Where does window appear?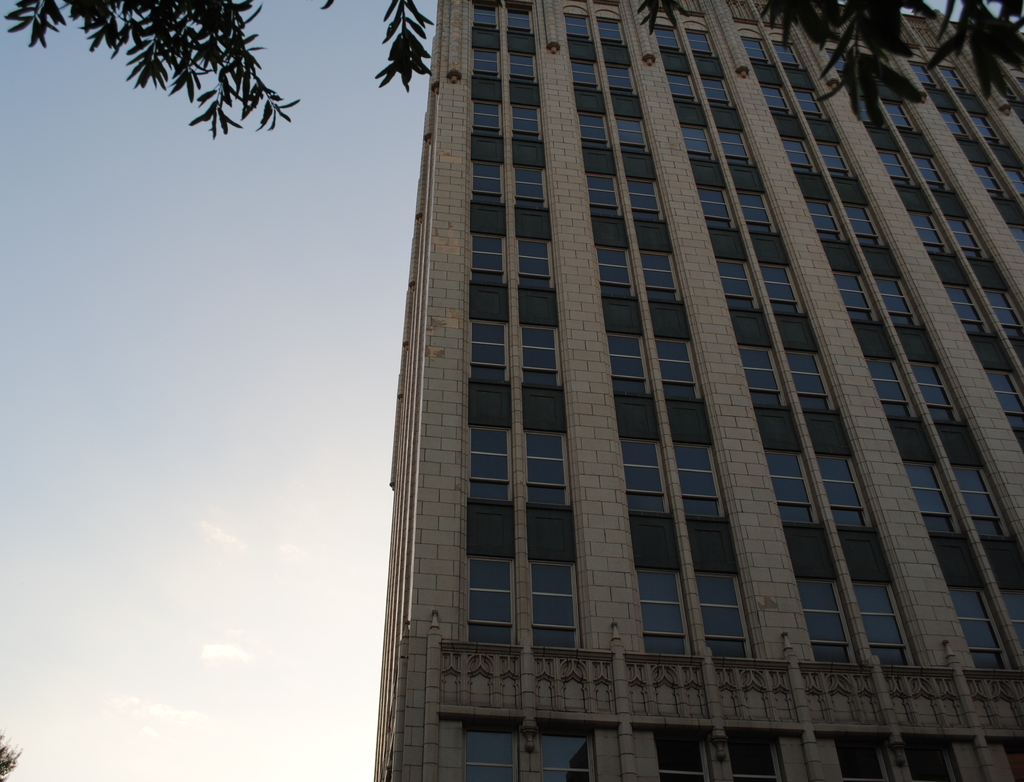
Appears at <bbox>904, 461, 961, 531</bbox>.
